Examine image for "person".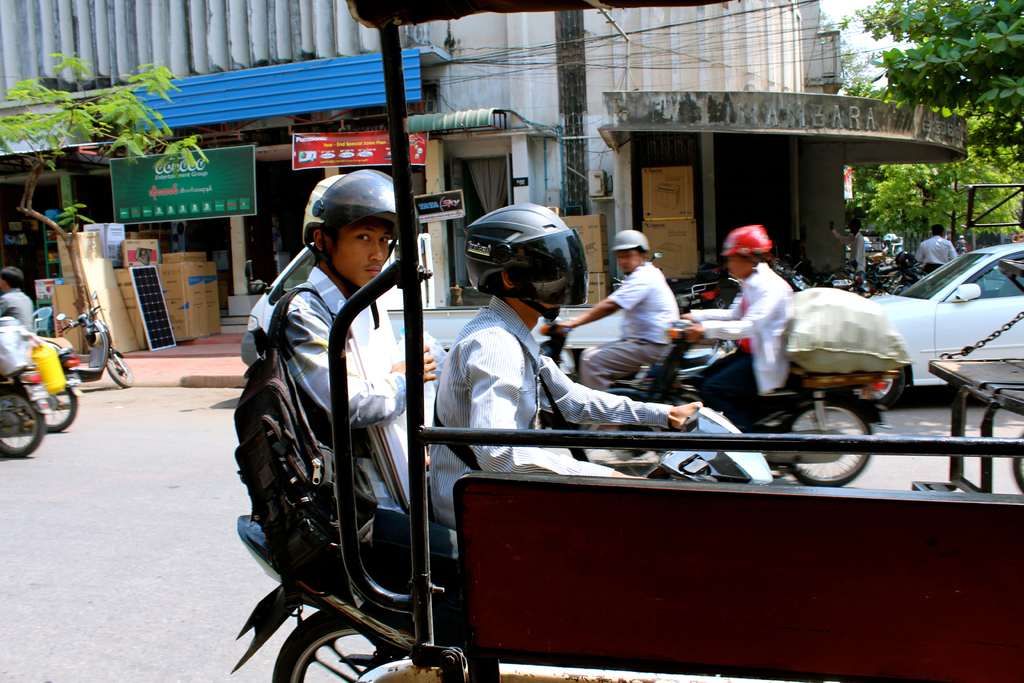
Examination result: rect(549, 223, 684, 395).
